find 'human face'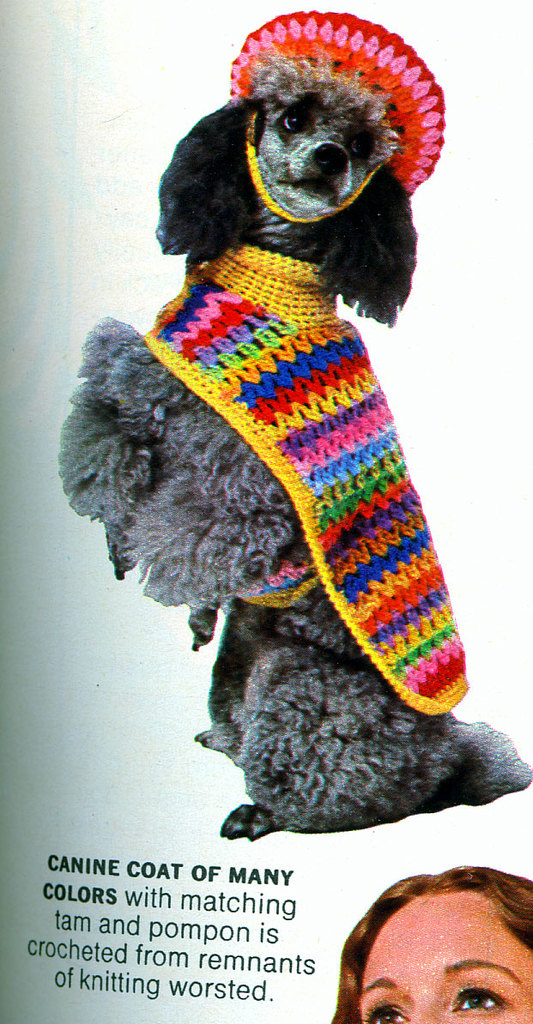
{"x1": 354, "y1": 885, "x2": 531, "y2": 1023}
